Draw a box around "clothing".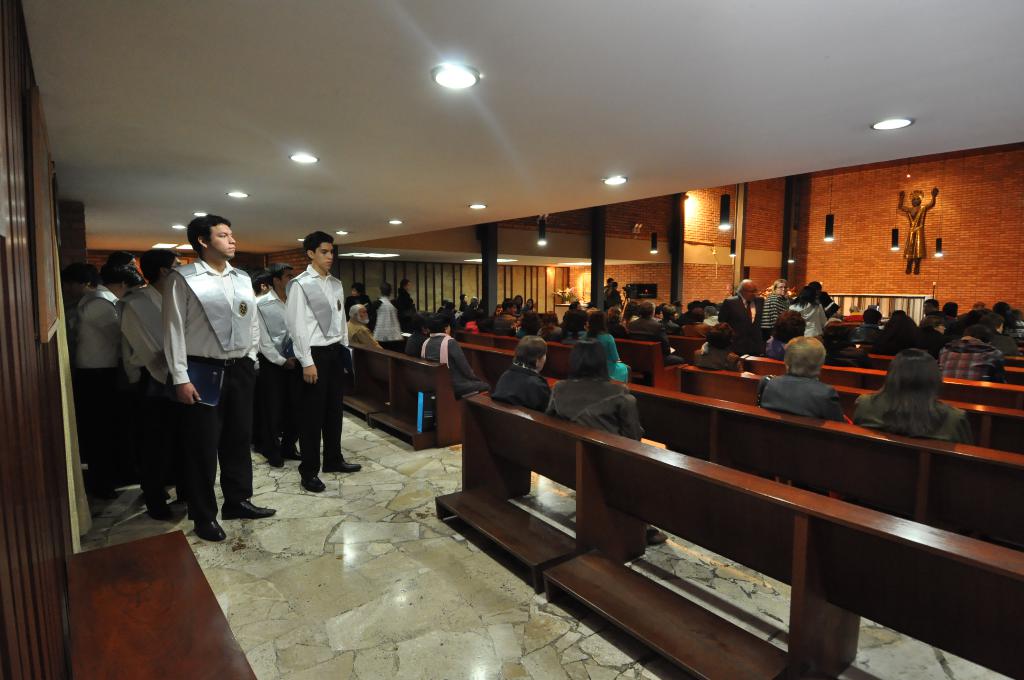
[74, 286, 140, 490].
